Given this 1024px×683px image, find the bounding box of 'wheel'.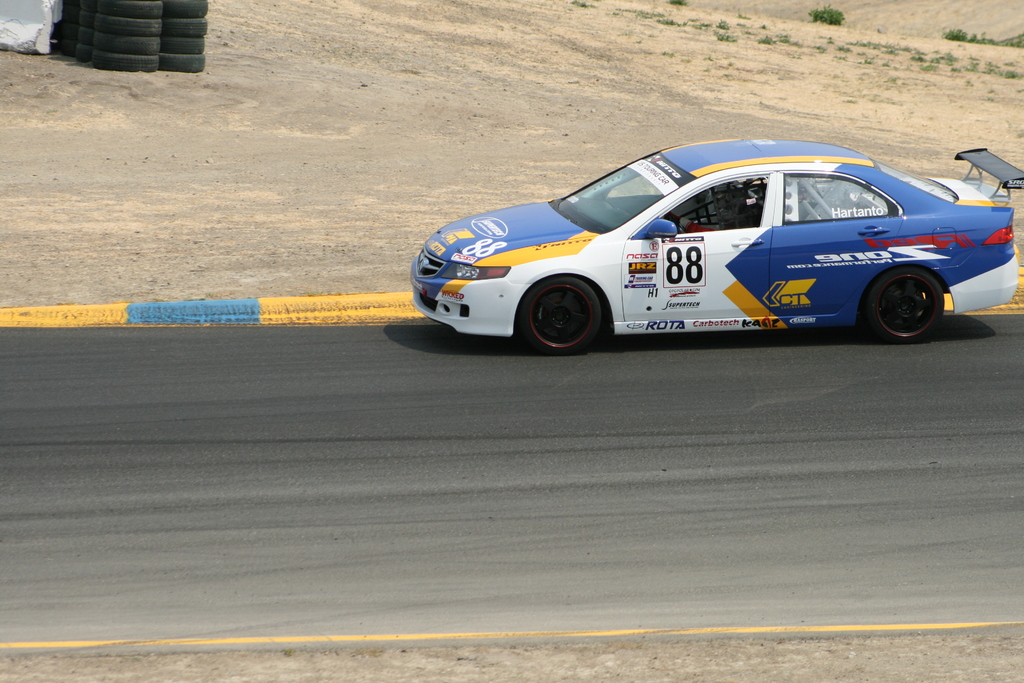
[163,54,206,72].
